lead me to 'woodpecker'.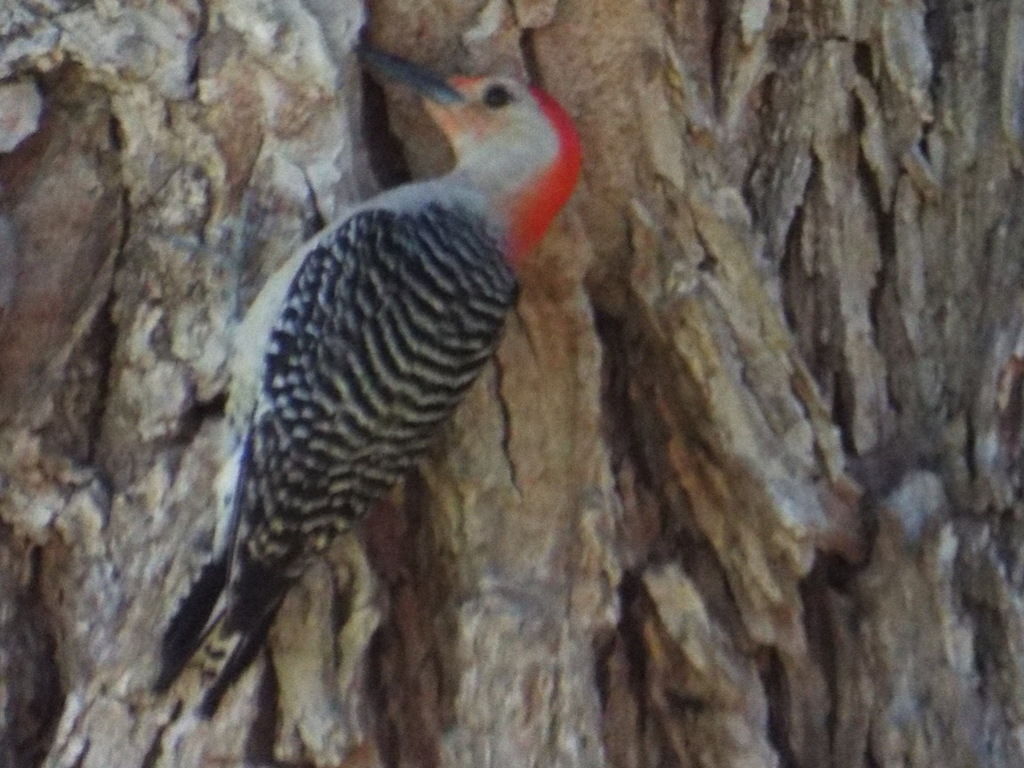
Lead to BBox(149, 44, 583, 719).
